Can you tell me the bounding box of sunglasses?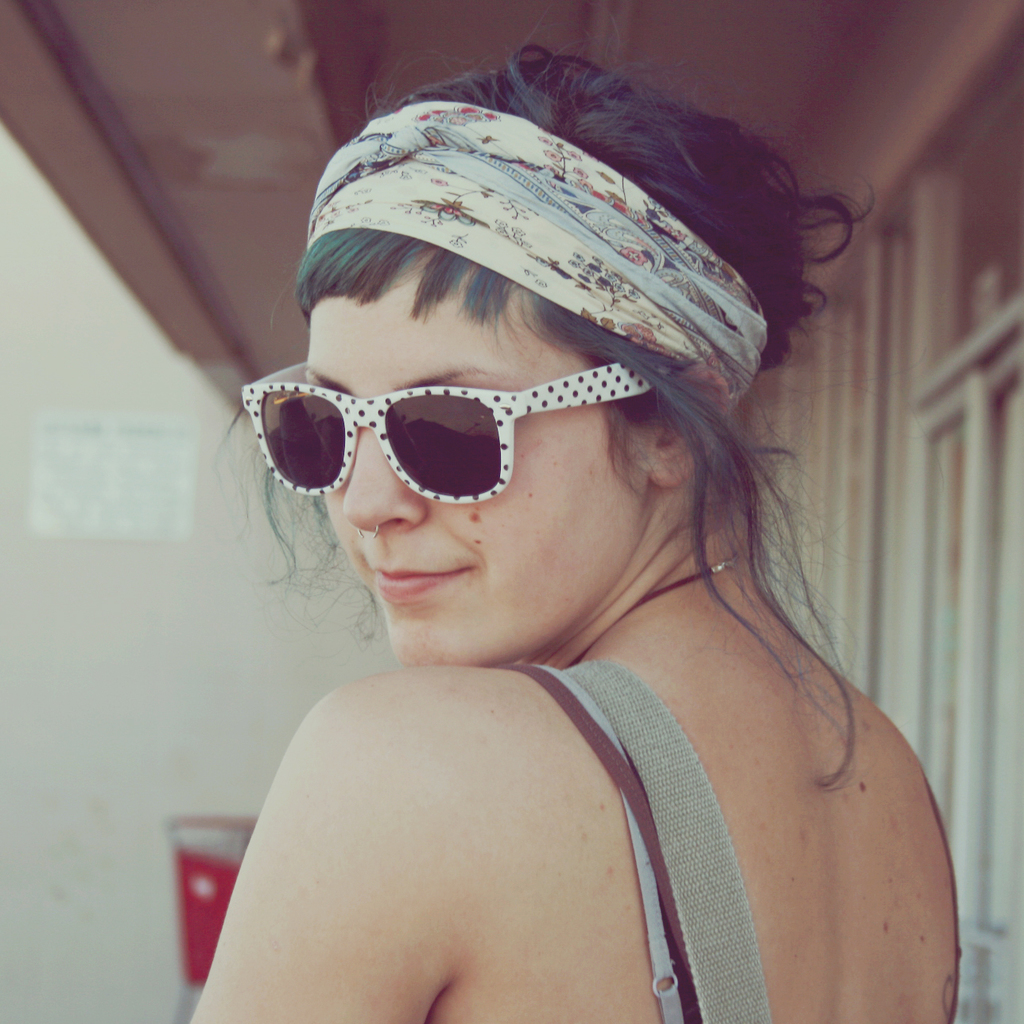
(left=240, top=363, right=652, bottom=504).
